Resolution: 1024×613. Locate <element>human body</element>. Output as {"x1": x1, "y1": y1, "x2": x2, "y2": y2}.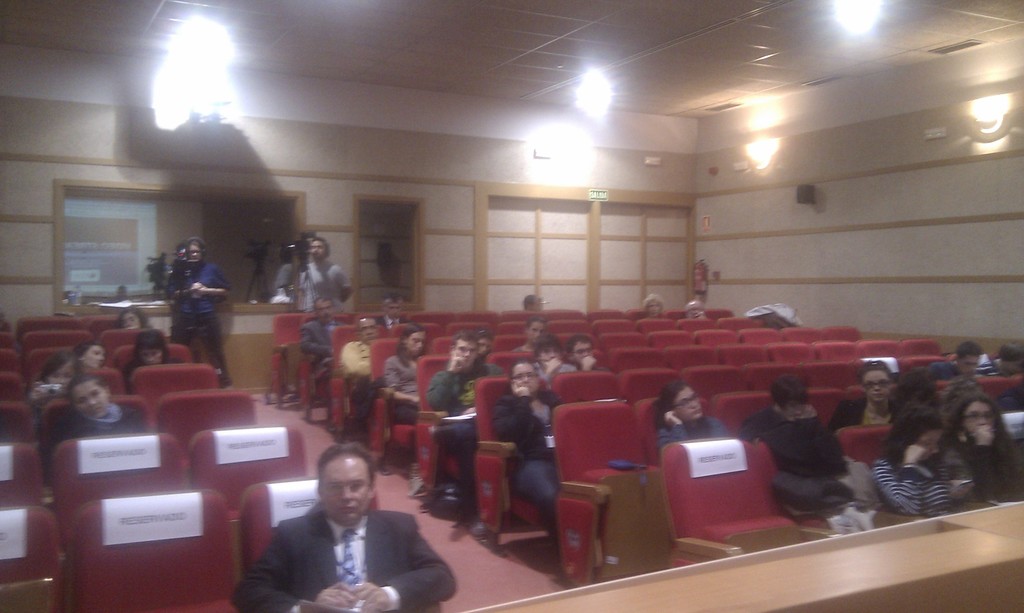
{"x1": 425, "y1": 330, "x2": 502, "y2": 514}.
